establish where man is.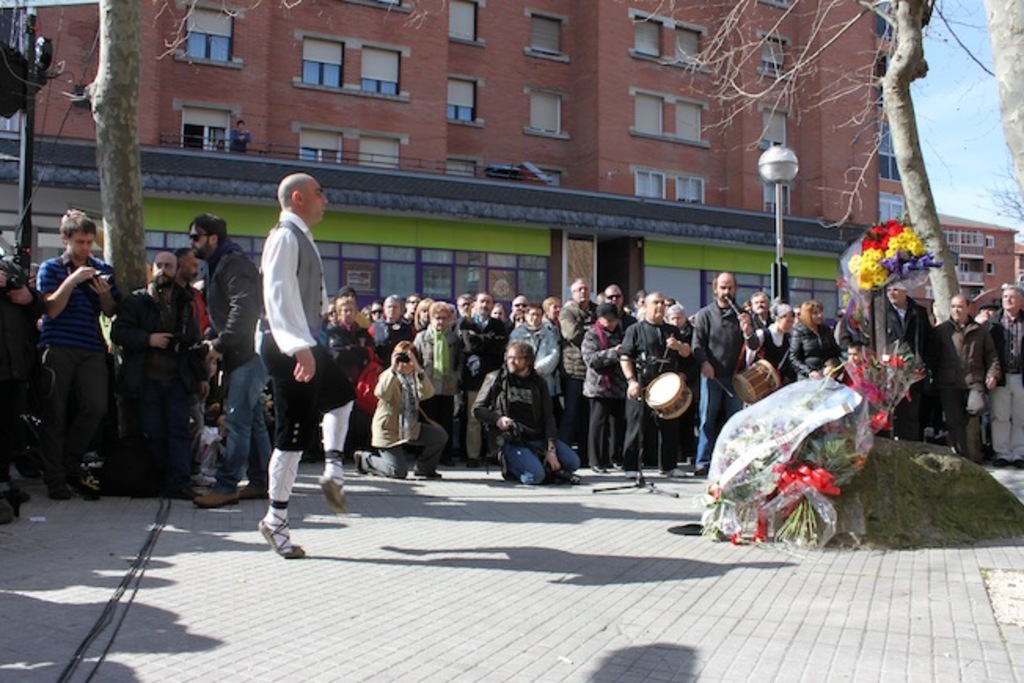
Established at bbox=[459, 290, 512, 469].
